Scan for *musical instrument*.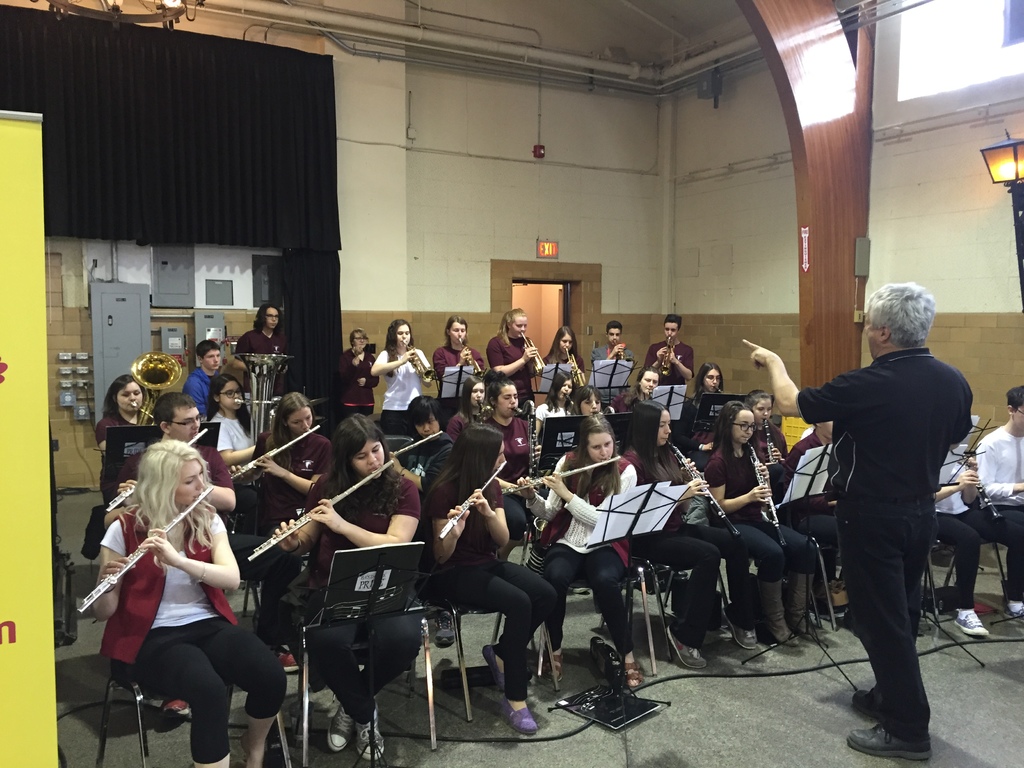
Scan result: crop(743, 437, 788, 550).
